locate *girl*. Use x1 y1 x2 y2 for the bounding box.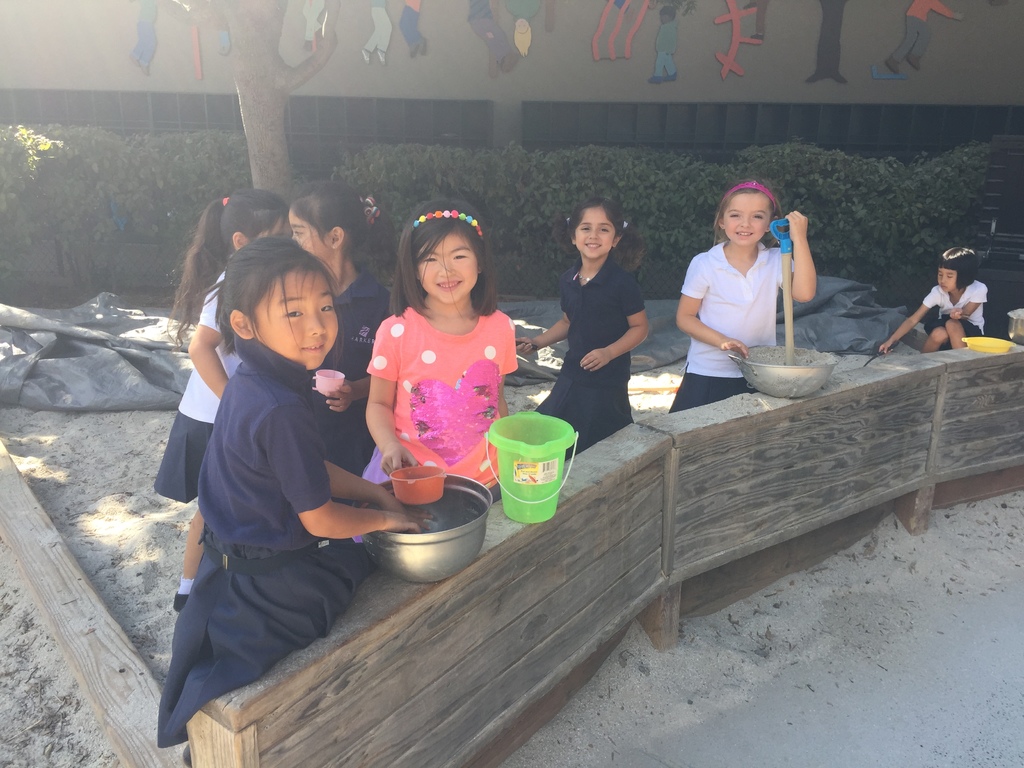
879 246 986 352.
